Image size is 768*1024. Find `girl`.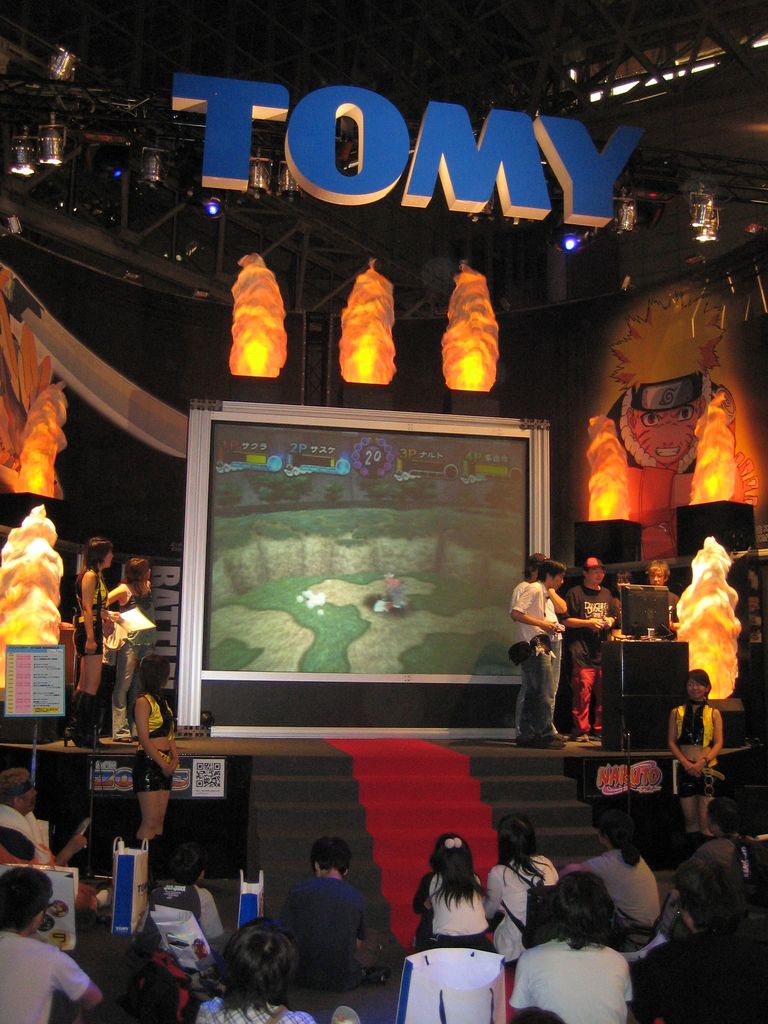
(x1=426, y1=835, x2=488, y2=945).
